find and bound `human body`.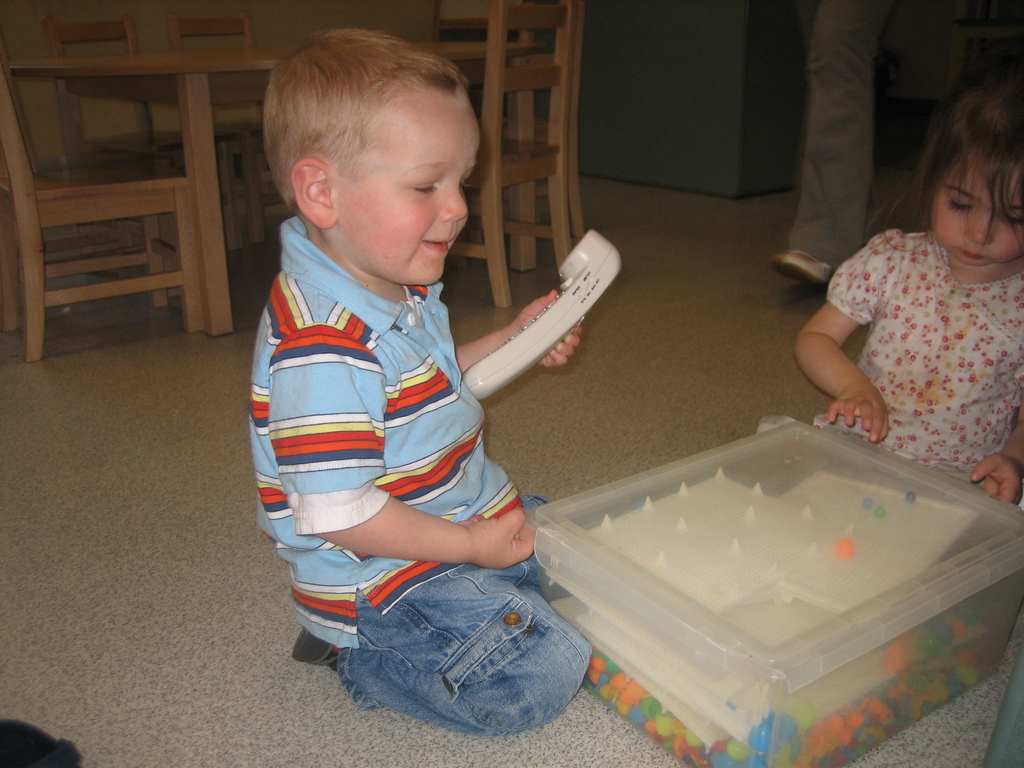
Bound: box(241, 84, 585, 722).
